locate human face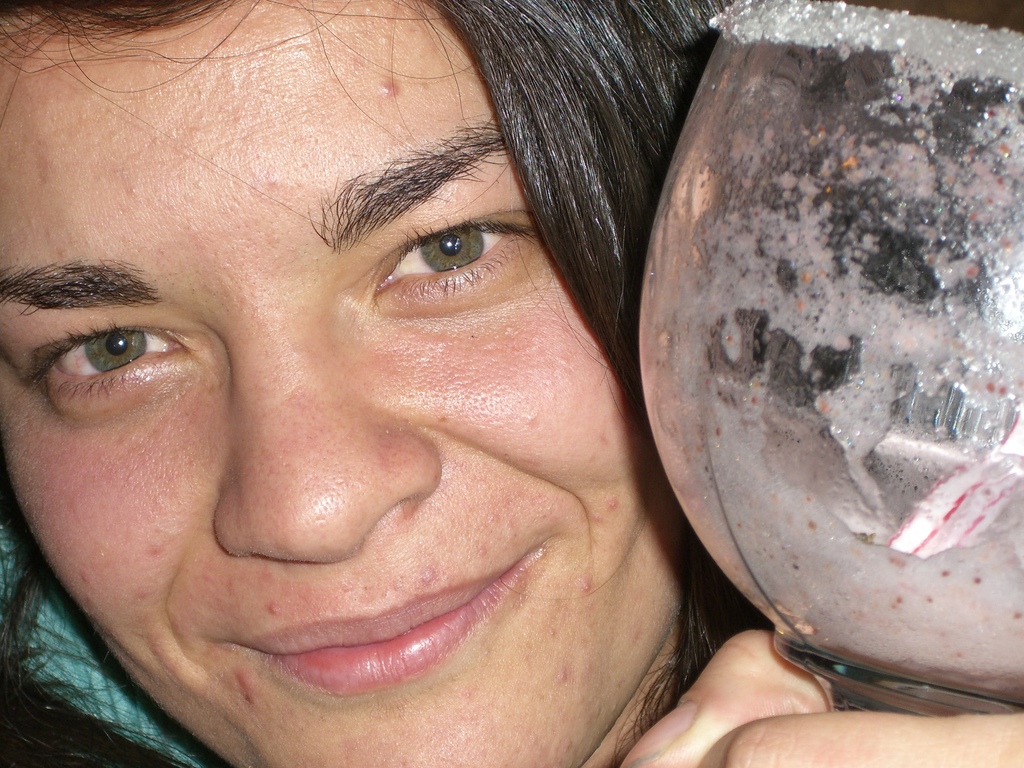
locate(0, 0, 685, 767)
